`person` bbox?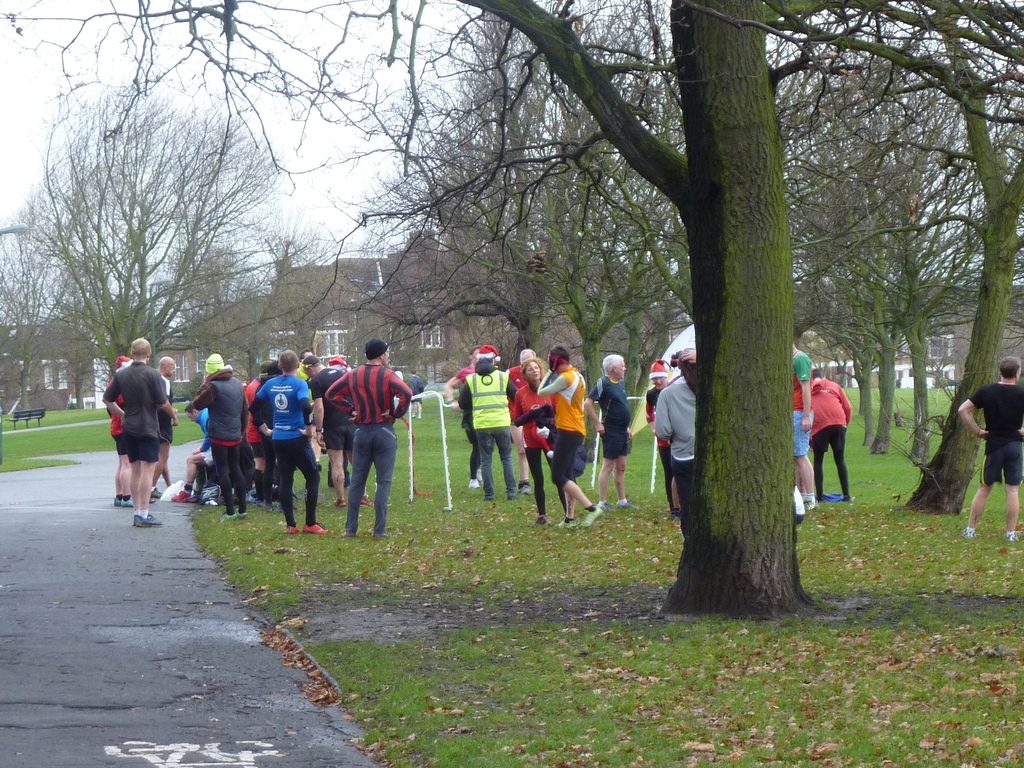
<region>658, 344, 714, 541</region>
